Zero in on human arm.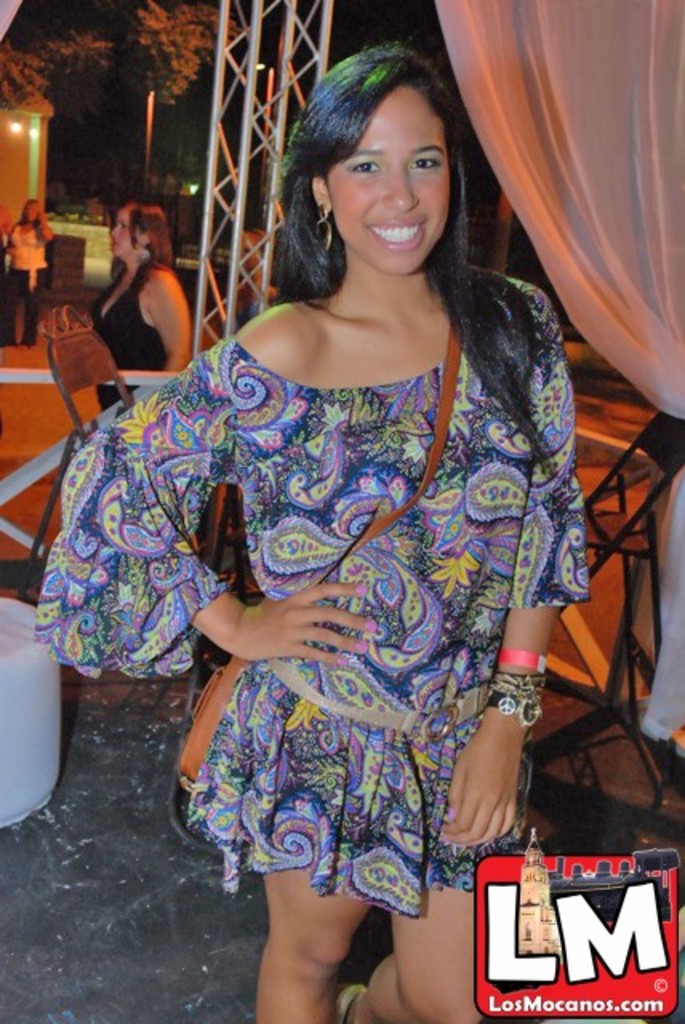
Zeroed in: select_region(58, 301, 375, 664).
